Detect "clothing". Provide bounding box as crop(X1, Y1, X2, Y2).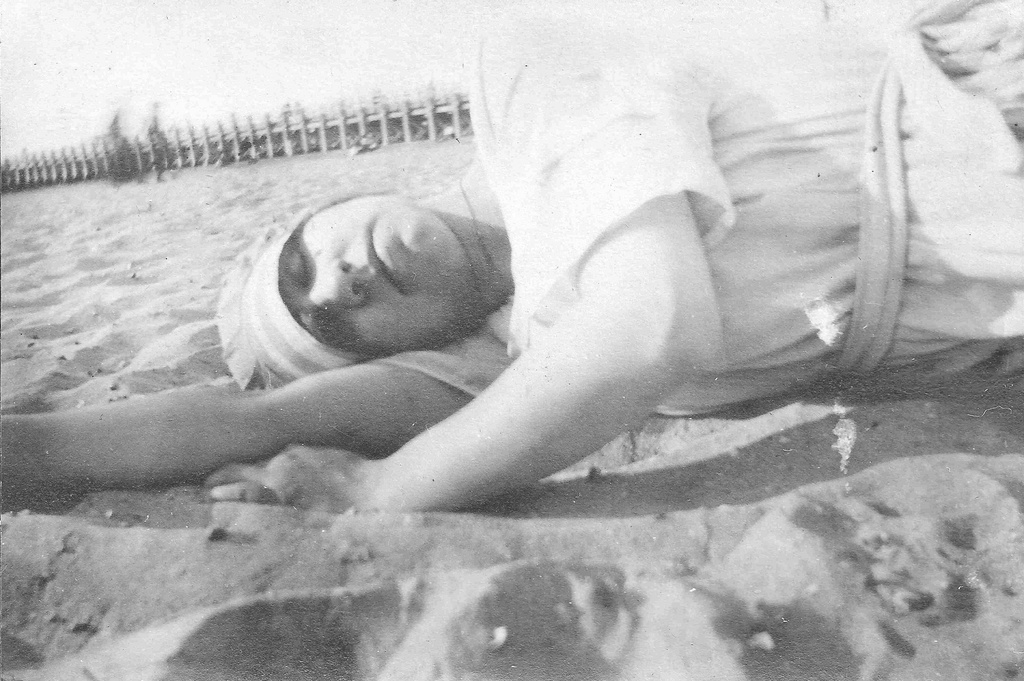
crop(371, 0, 1023, 419).
